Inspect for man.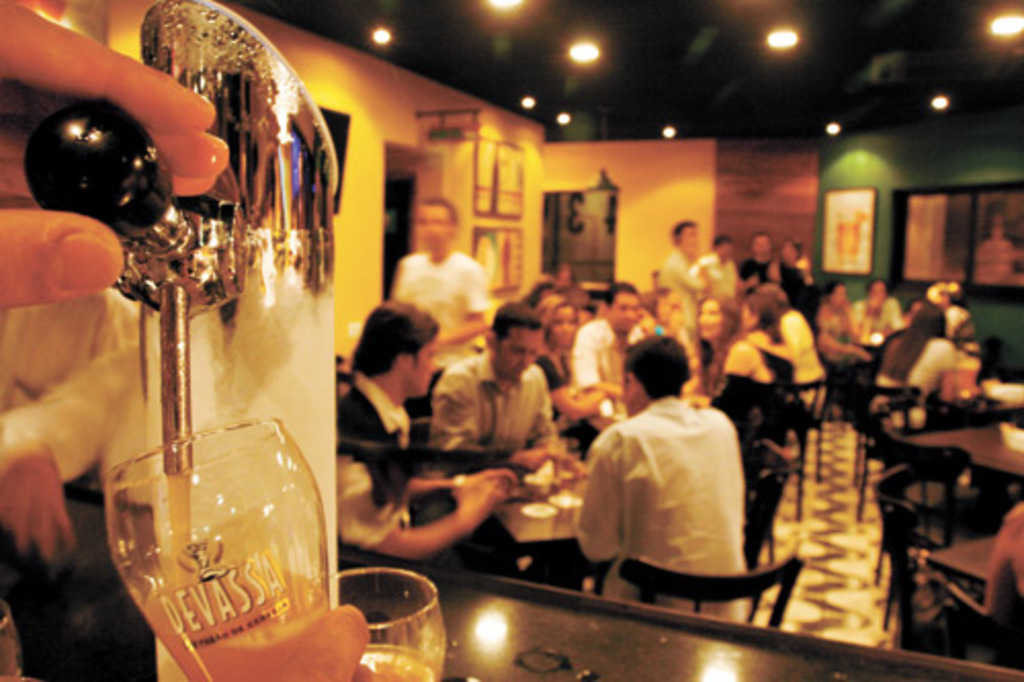
Inspection: [571,297,641,424].
